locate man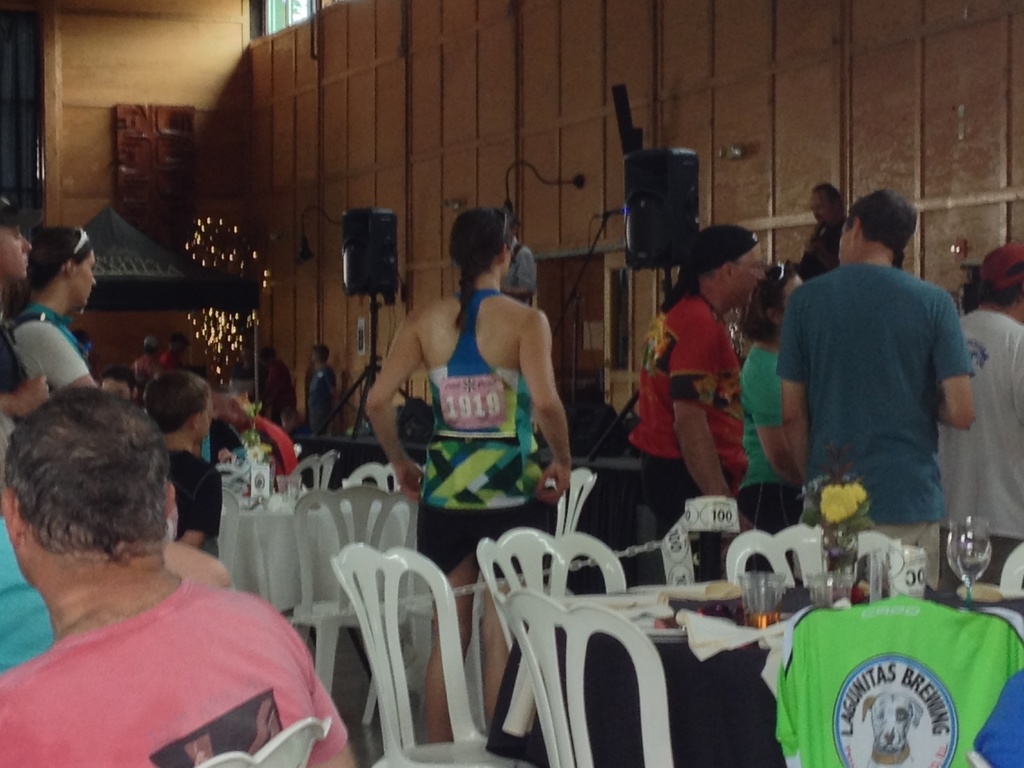
(0,193,39,413)
